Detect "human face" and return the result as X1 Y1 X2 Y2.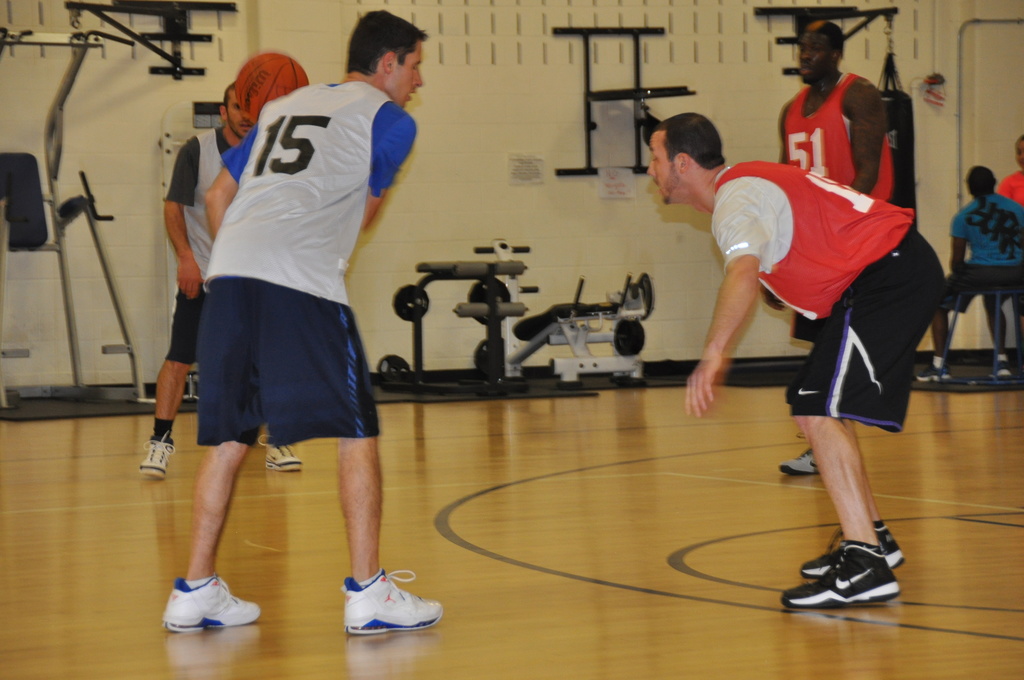
796 35 829 85.
